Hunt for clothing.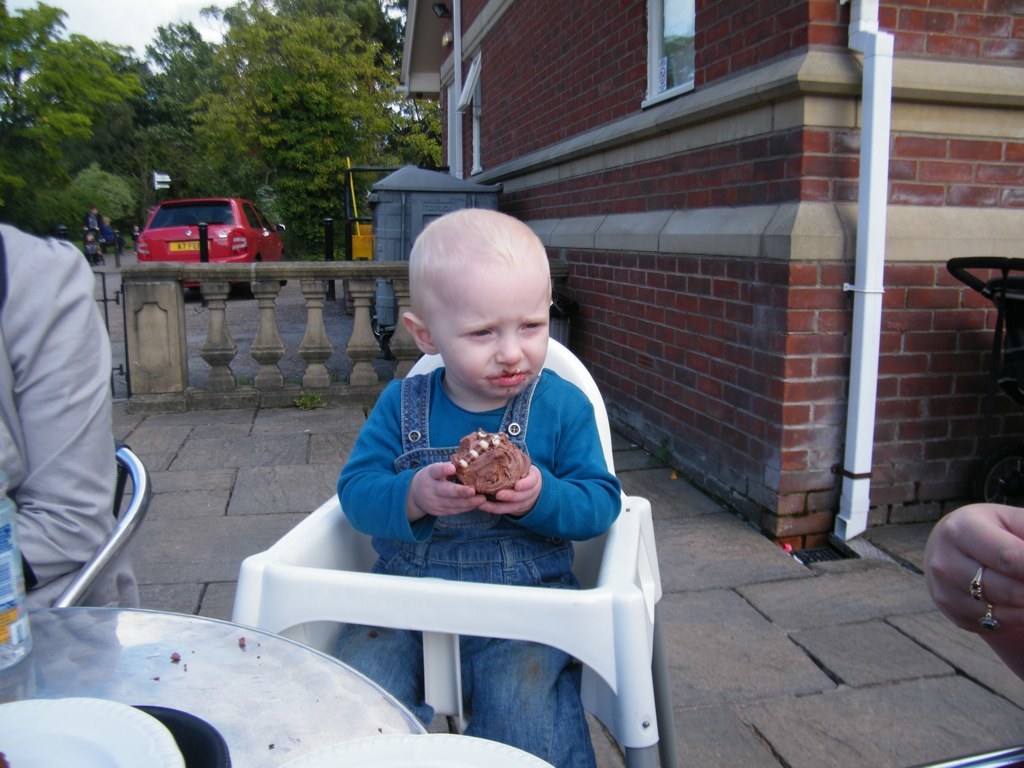
Hunted down at bbox=(319, 364, 615, 767).
